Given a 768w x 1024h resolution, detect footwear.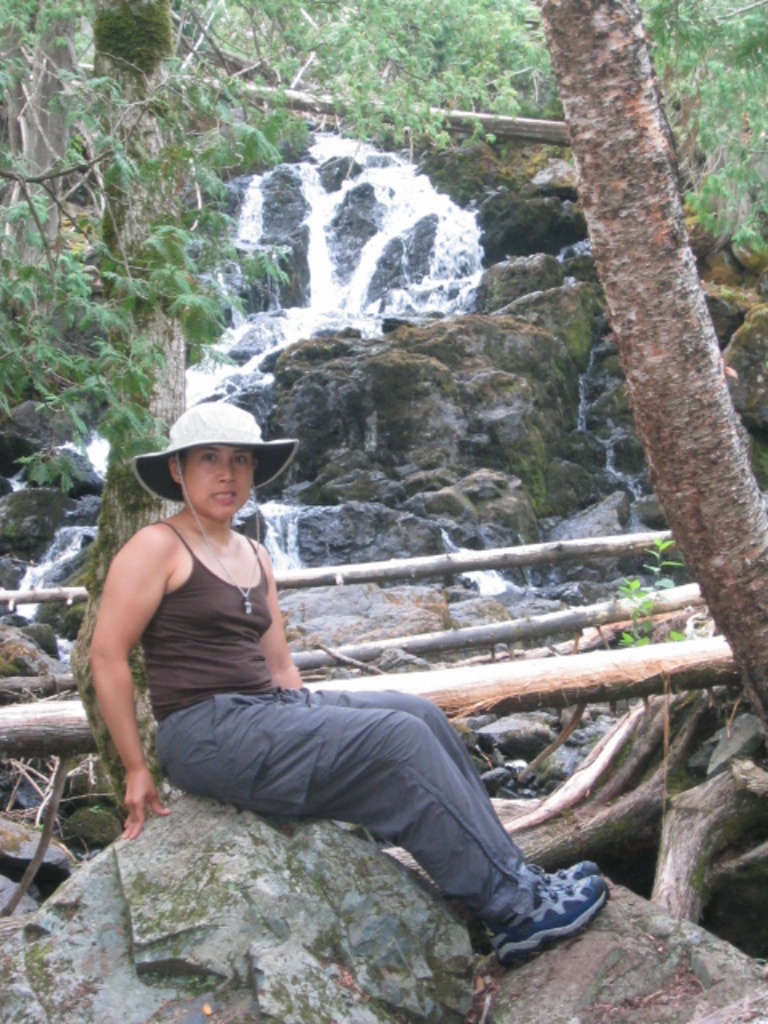
detection(536, 856, 600, 898).
